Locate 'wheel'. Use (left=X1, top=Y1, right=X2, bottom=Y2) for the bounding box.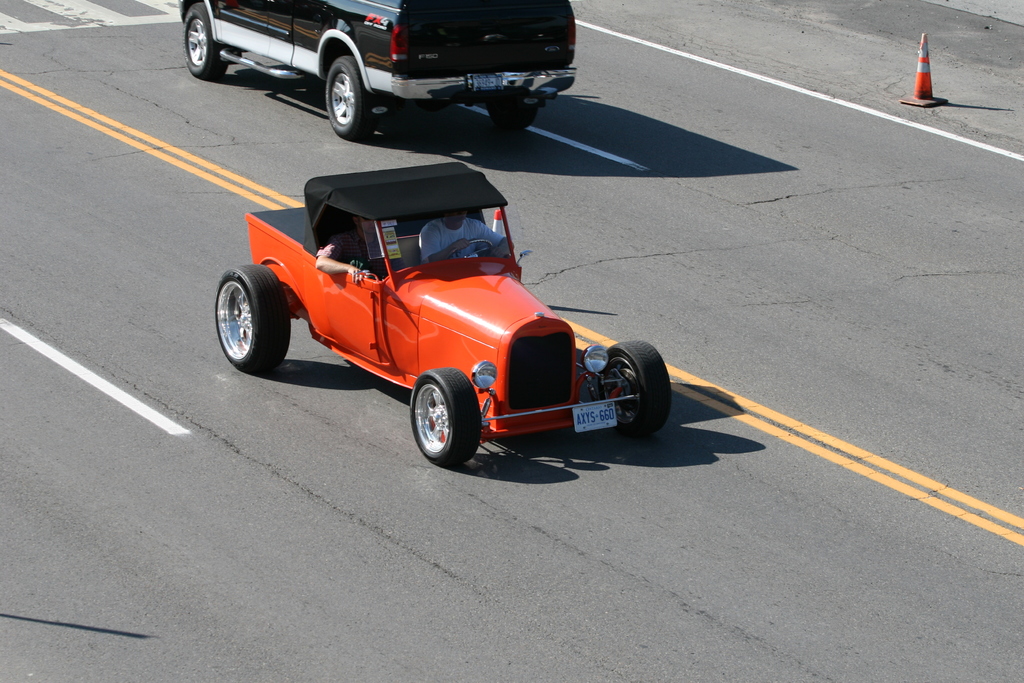
(left=451, top=237, right=489, bottom=259).
